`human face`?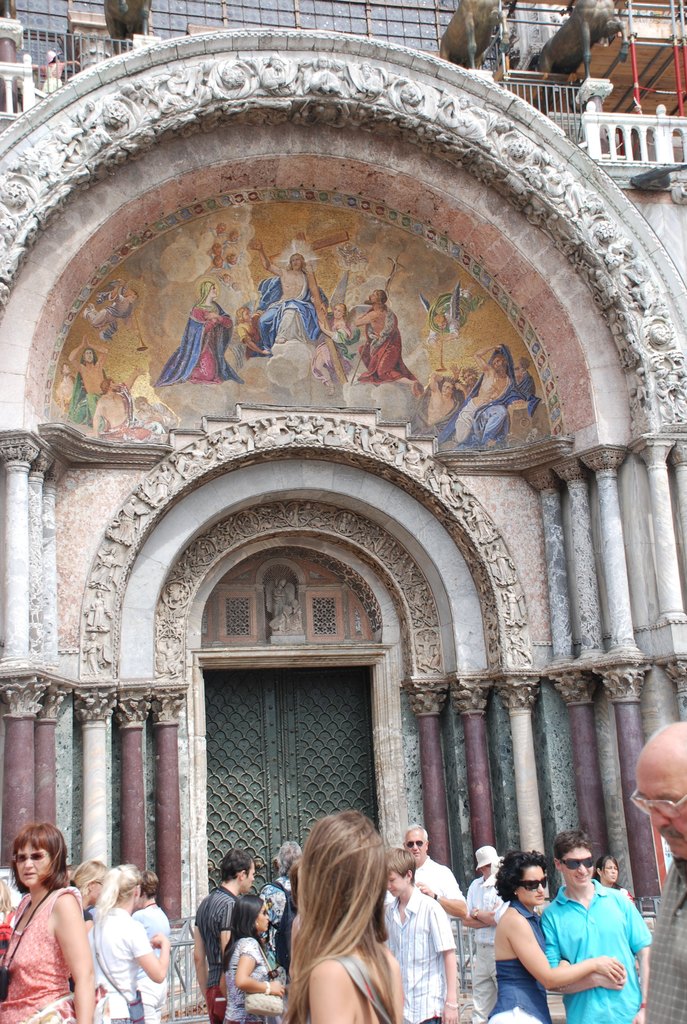
(562,845,596,889)
